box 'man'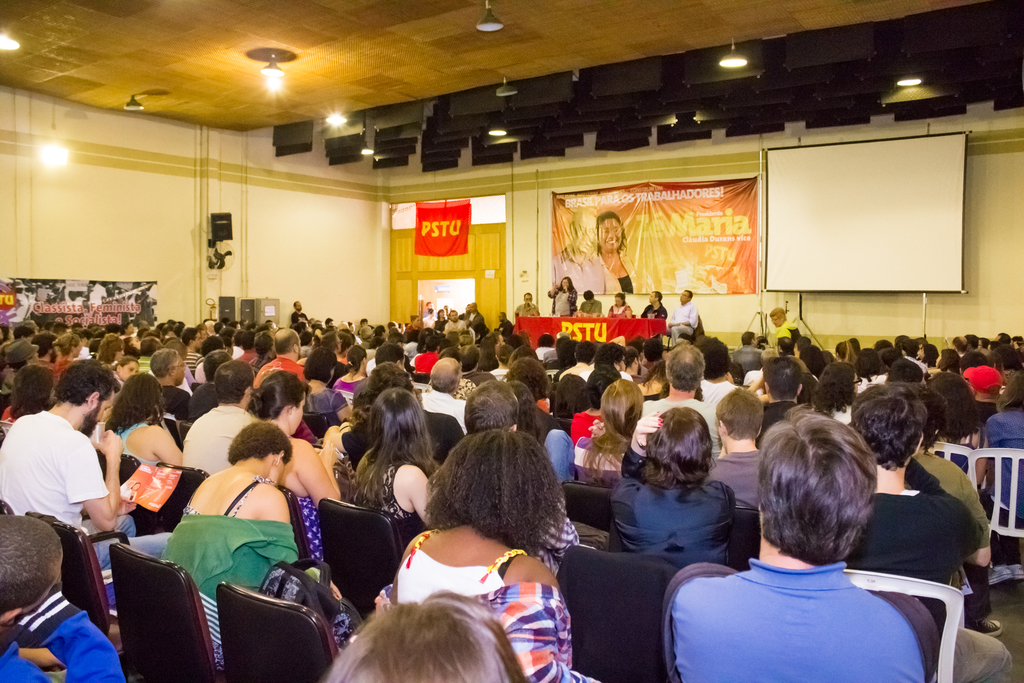
rect(766, 304, 796, 349)
